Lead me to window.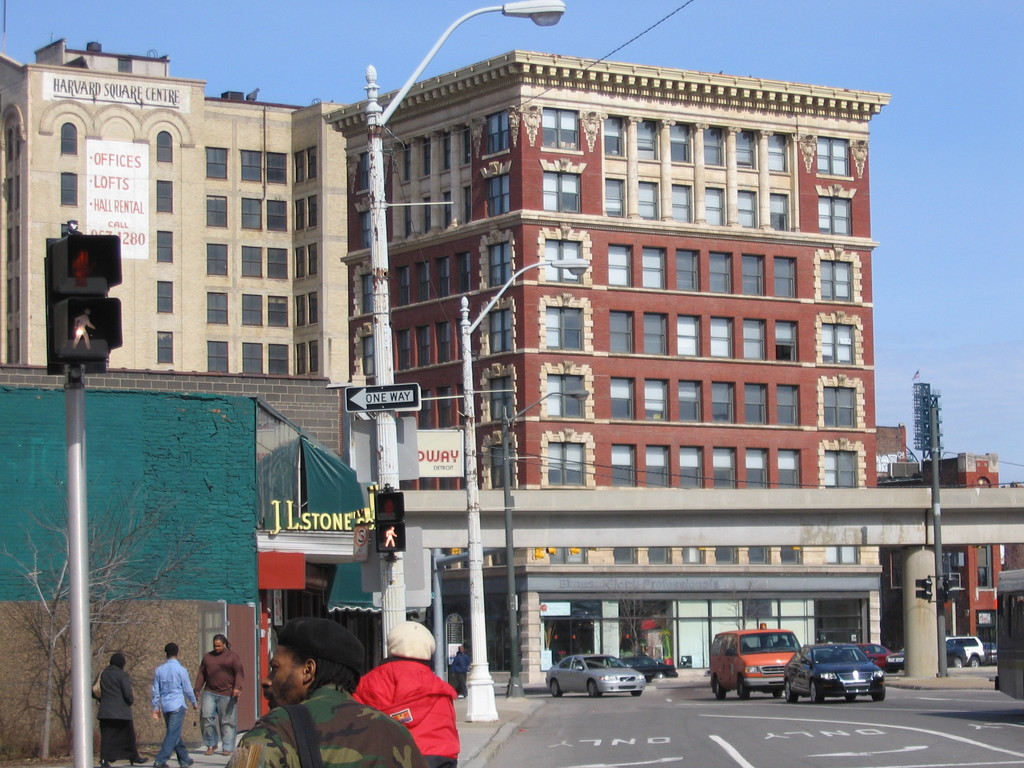
Lead to 544, 301, 580, 355.
